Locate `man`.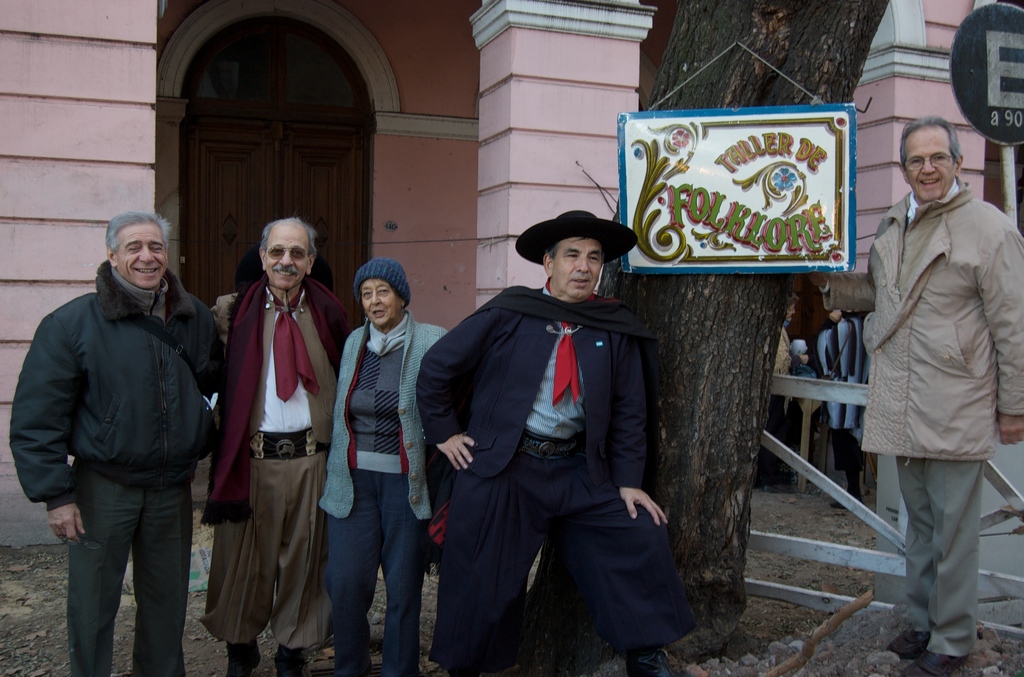
Bounding box: l=199, t=217, r=354, b=676.
